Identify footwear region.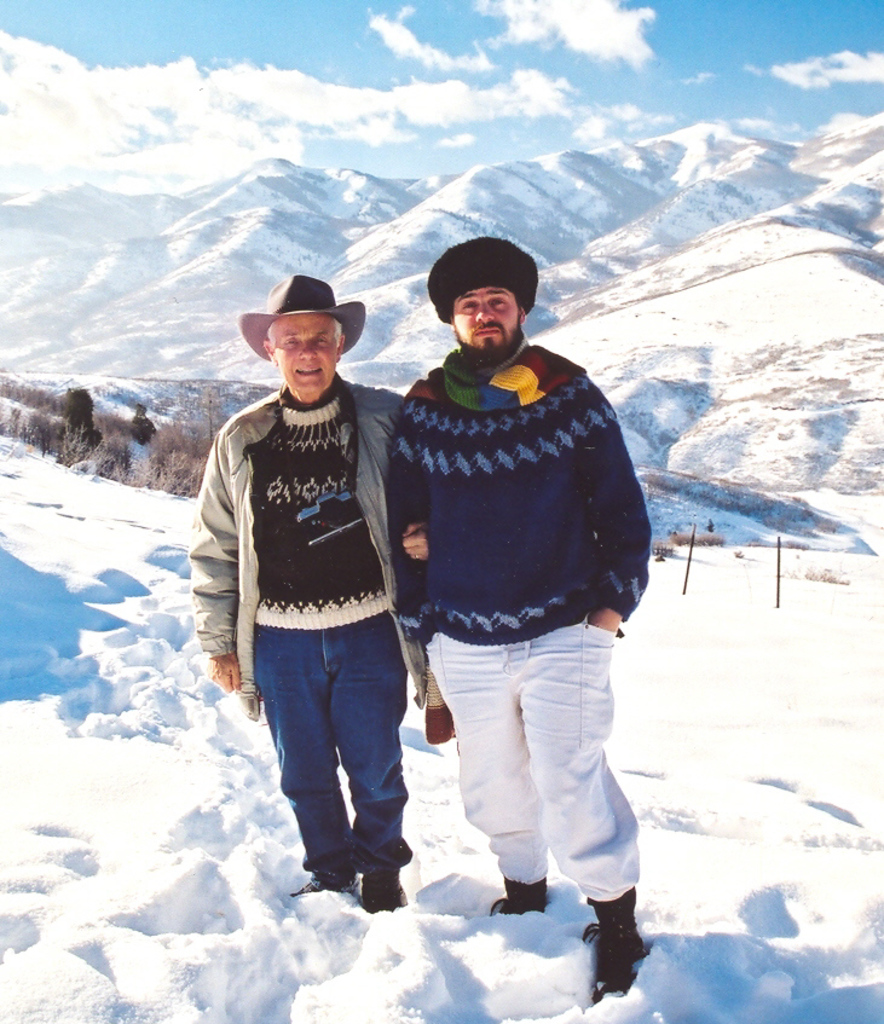
Region: Rect(577, 906, 654, 1008).
